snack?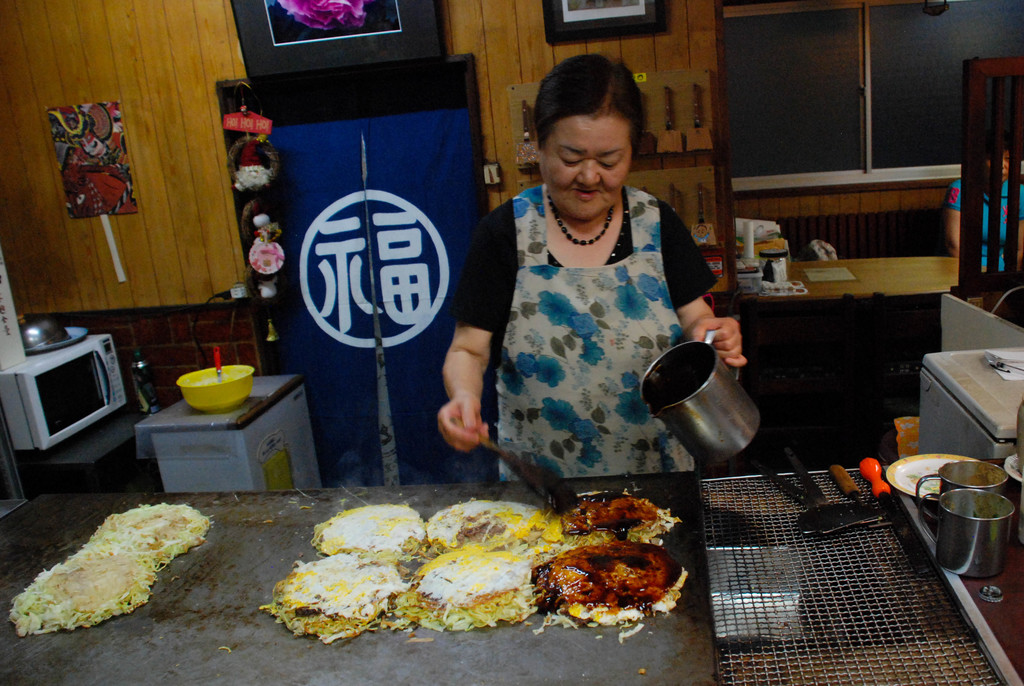
BBox(0, 495, 216, 632)
